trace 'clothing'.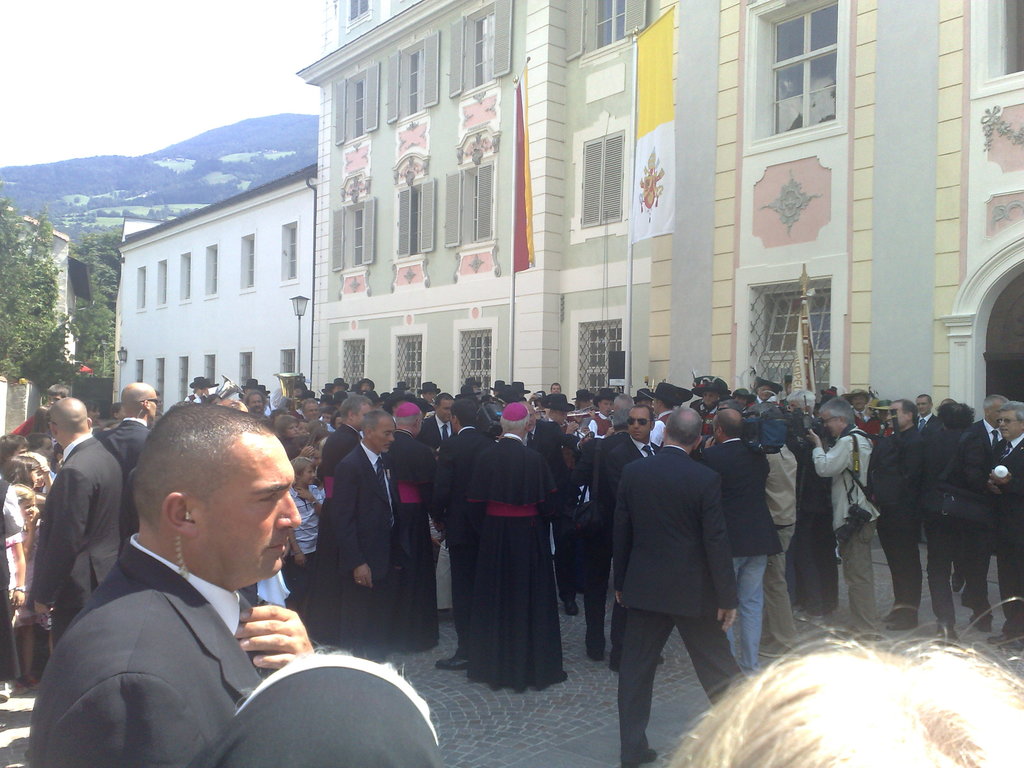
Traced to left=186, top=393, right=196, bottom=401.
